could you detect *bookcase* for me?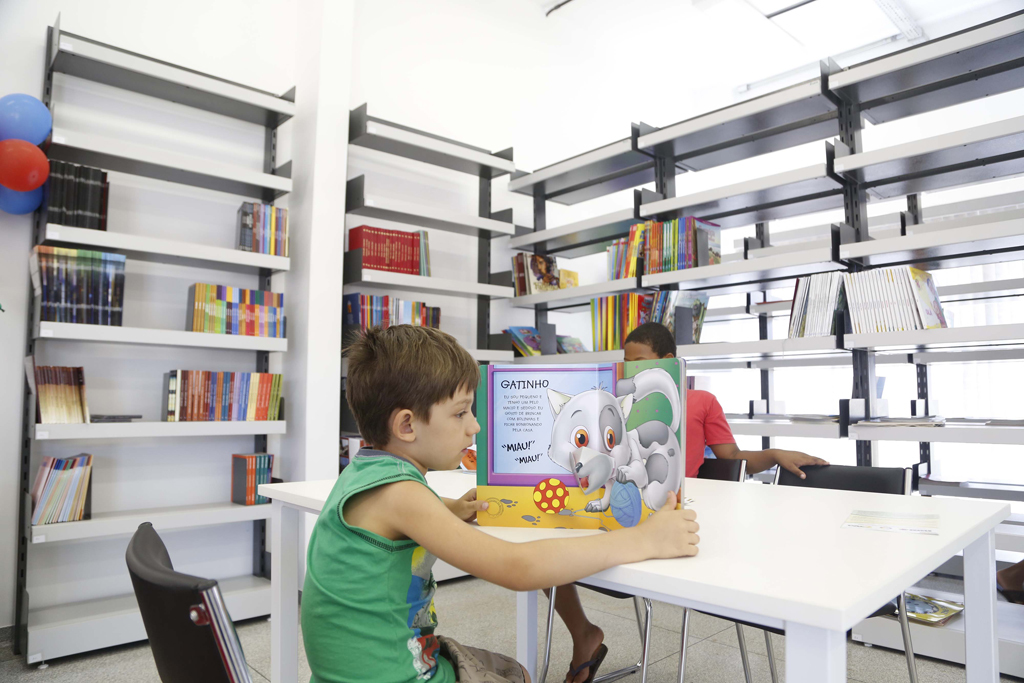
Detection result: region(14, 12, 300, 670).
